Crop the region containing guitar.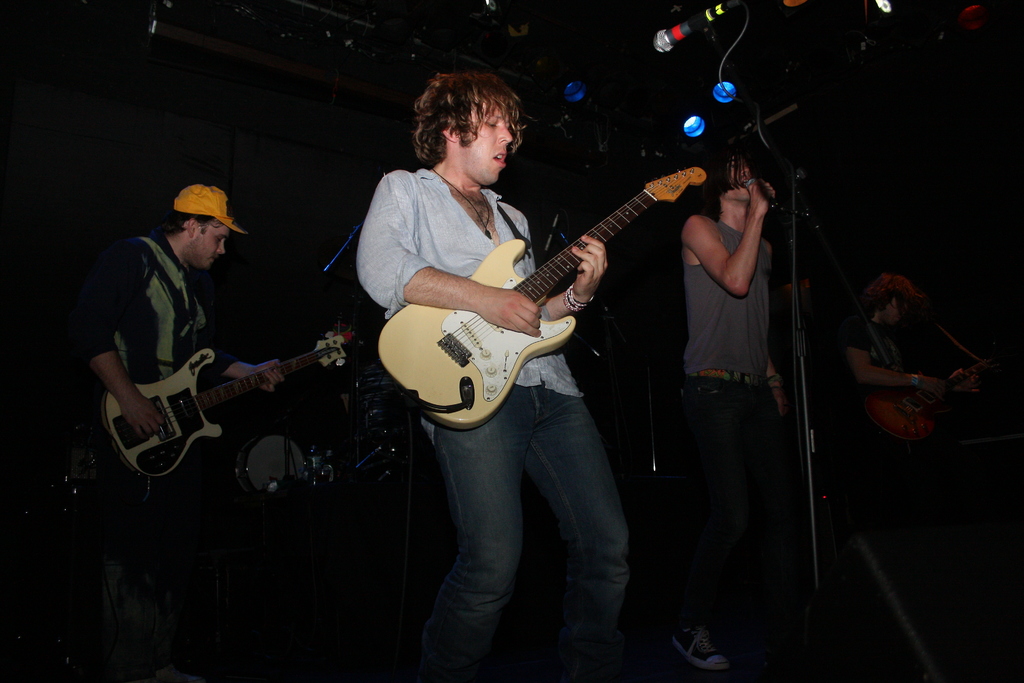
Crop region: detection(867, 363, 984, 449).
